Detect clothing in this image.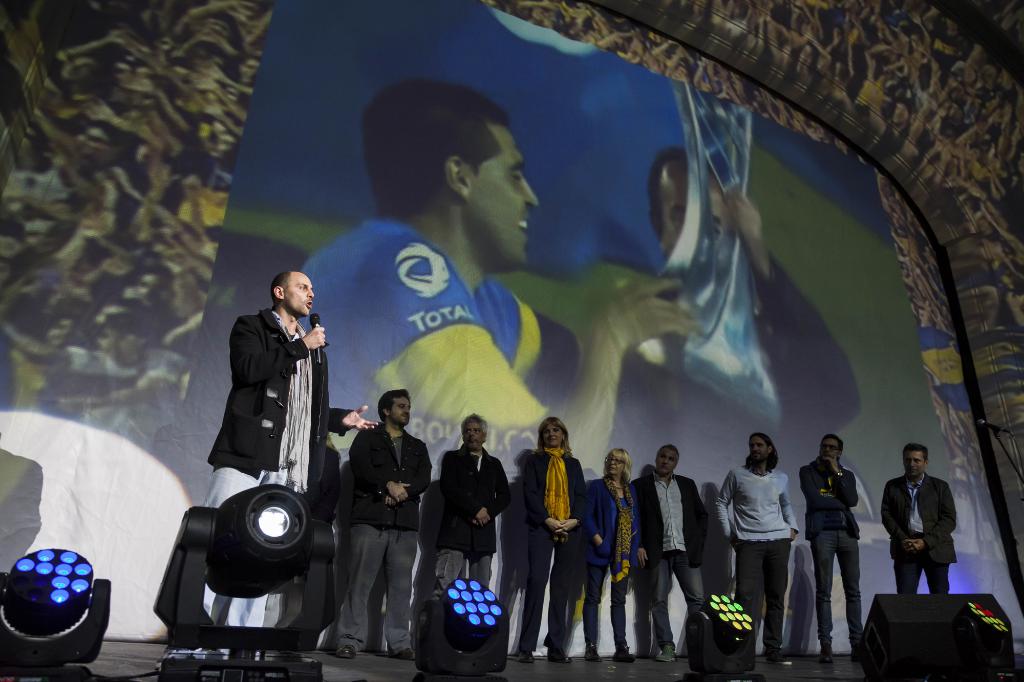
Detection: l=525, t=445, r=581, b=644.
